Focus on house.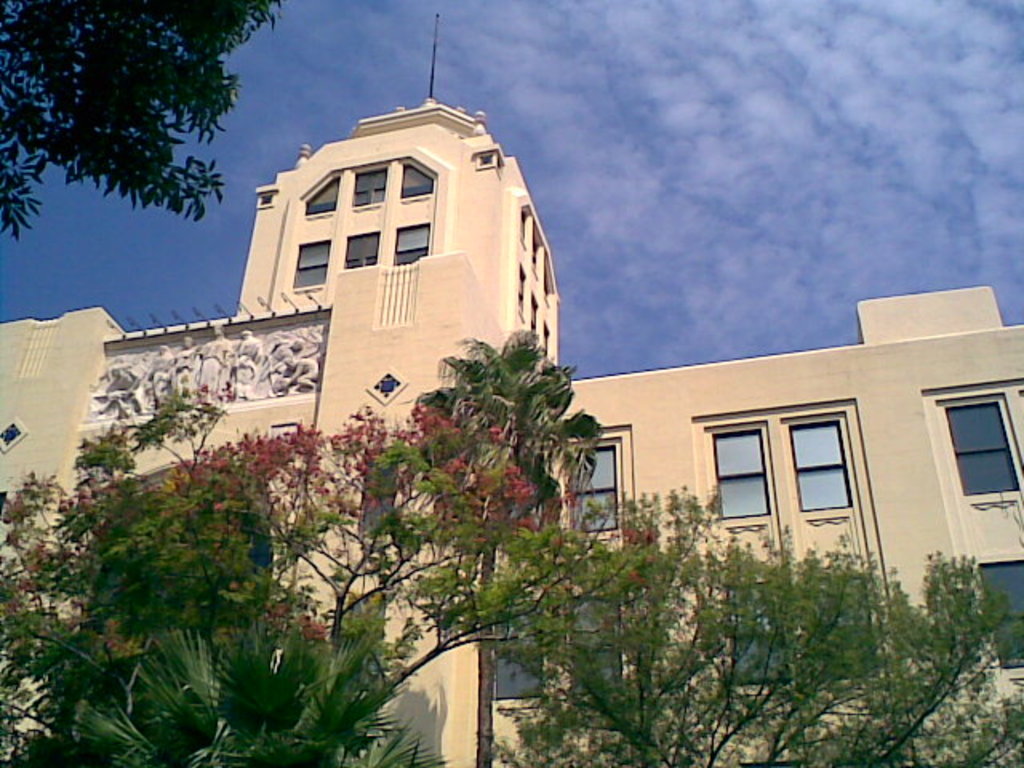
Focused at 0:91:1022:766.
